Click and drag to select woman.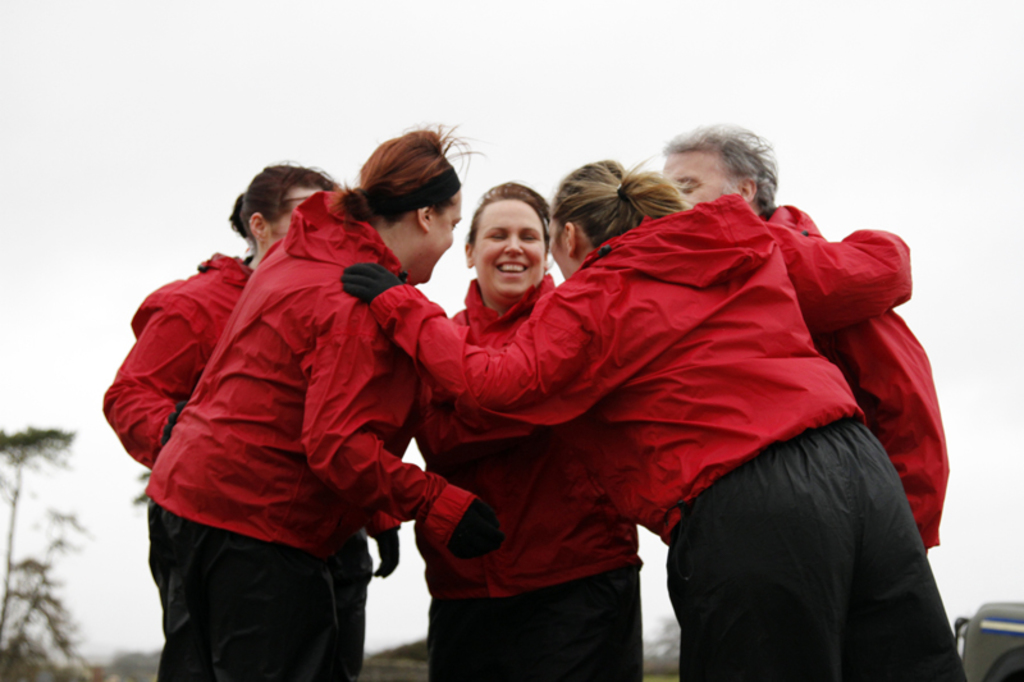
Selection: 335 152 972 681.
